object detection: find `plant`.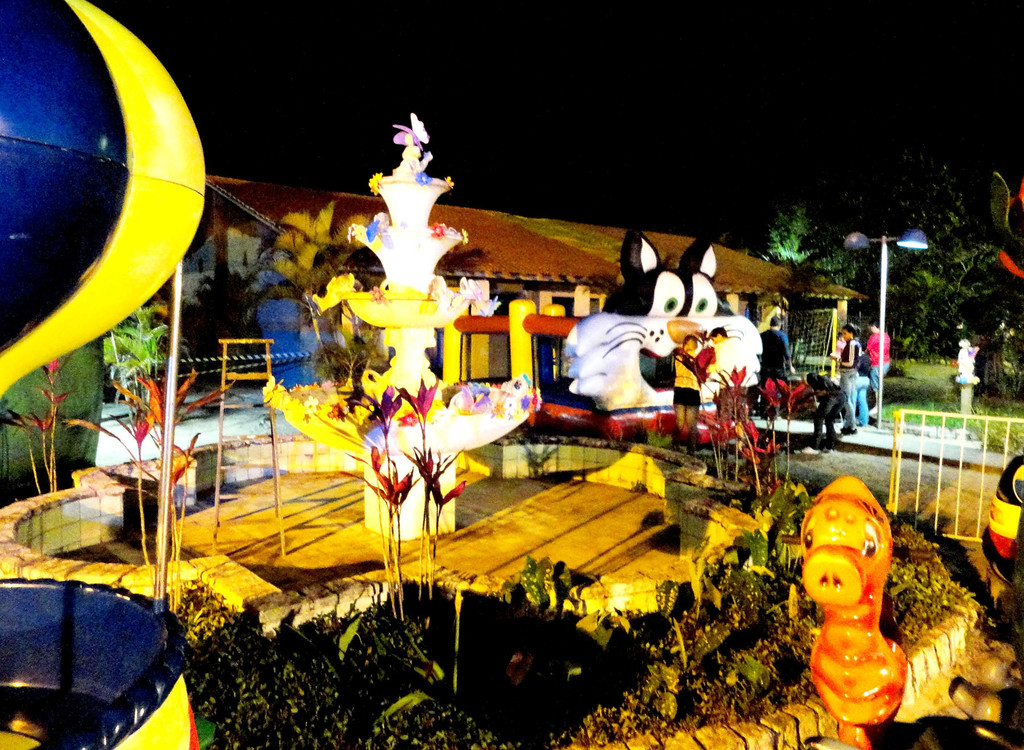
box(865, 384, 972, 439).
